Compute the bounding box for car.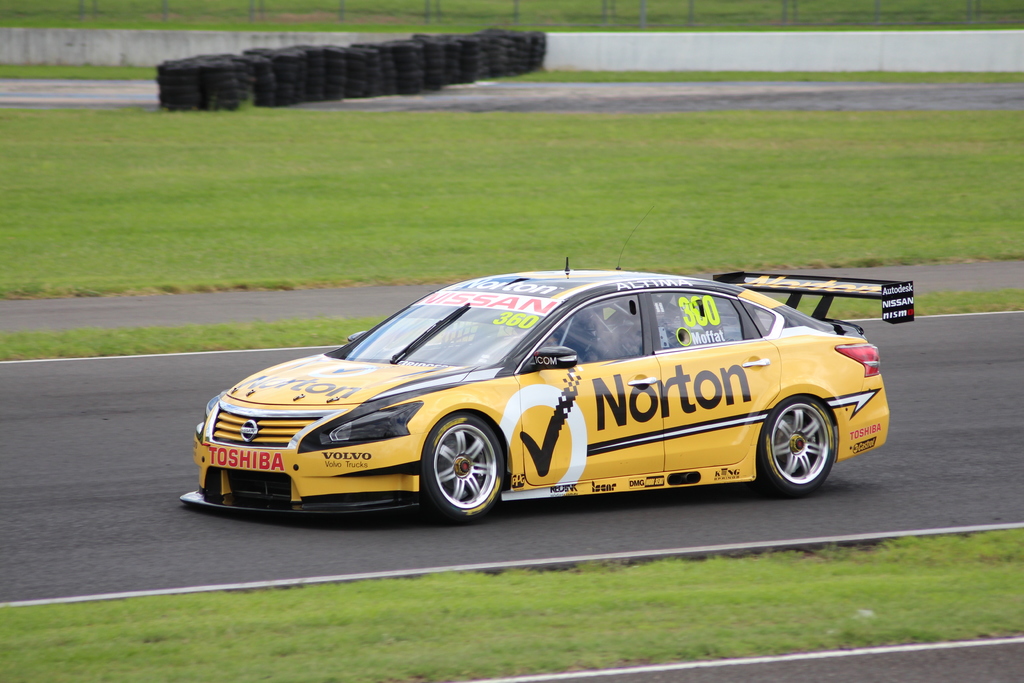
bbox(184, 263, 896, 534).
